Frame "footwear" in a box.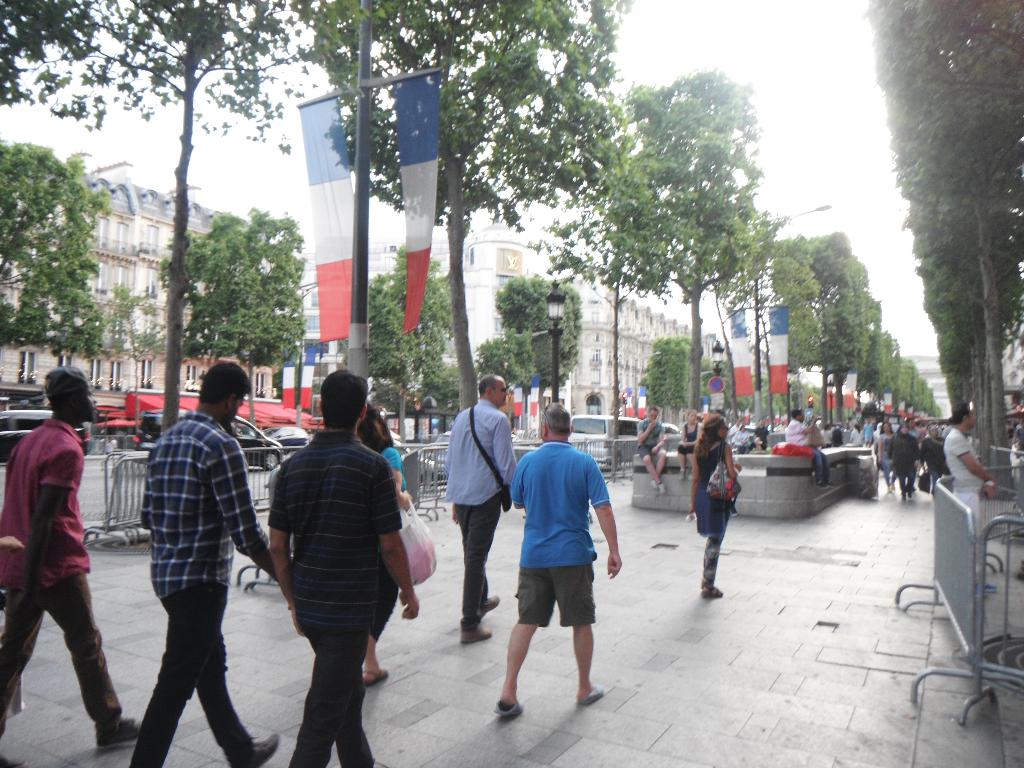
BBox(497, 701, 524, 720).
